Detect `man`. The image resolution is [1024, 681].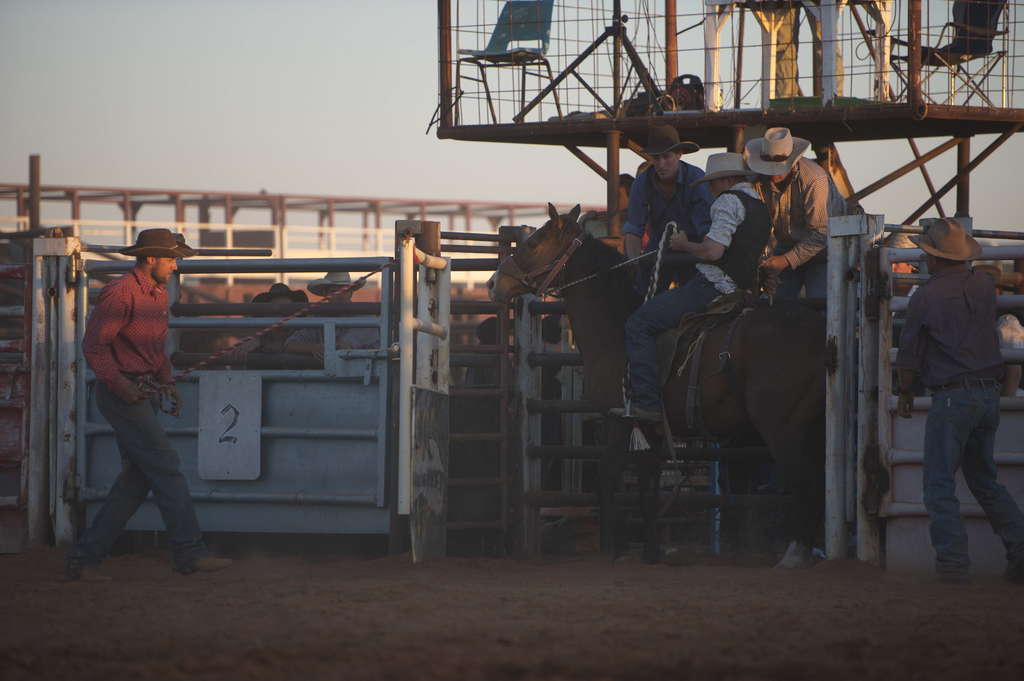
x1=229, y1=277, x2=307, y2=355.
